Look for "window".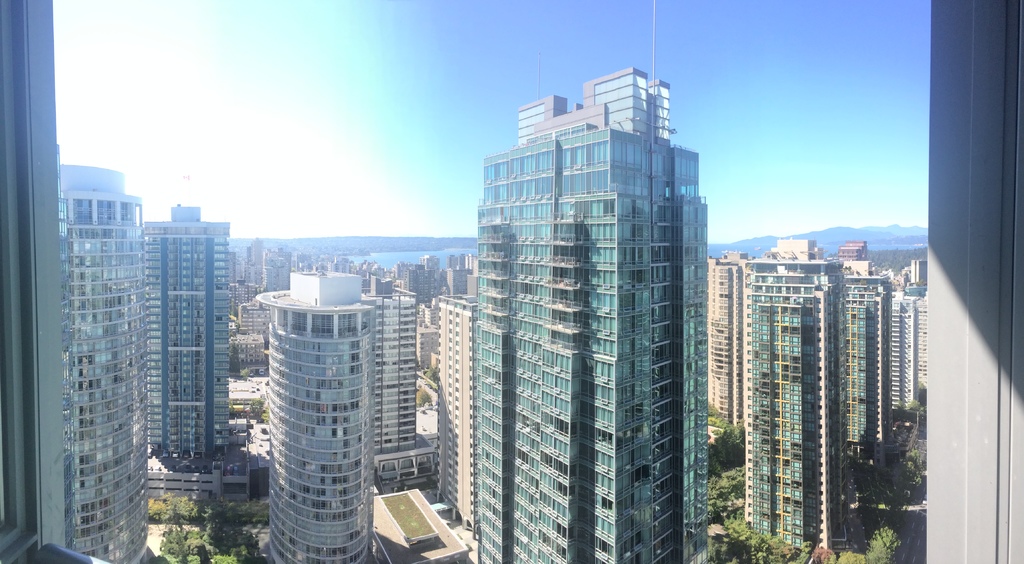
Found: 815 430 824 438.
